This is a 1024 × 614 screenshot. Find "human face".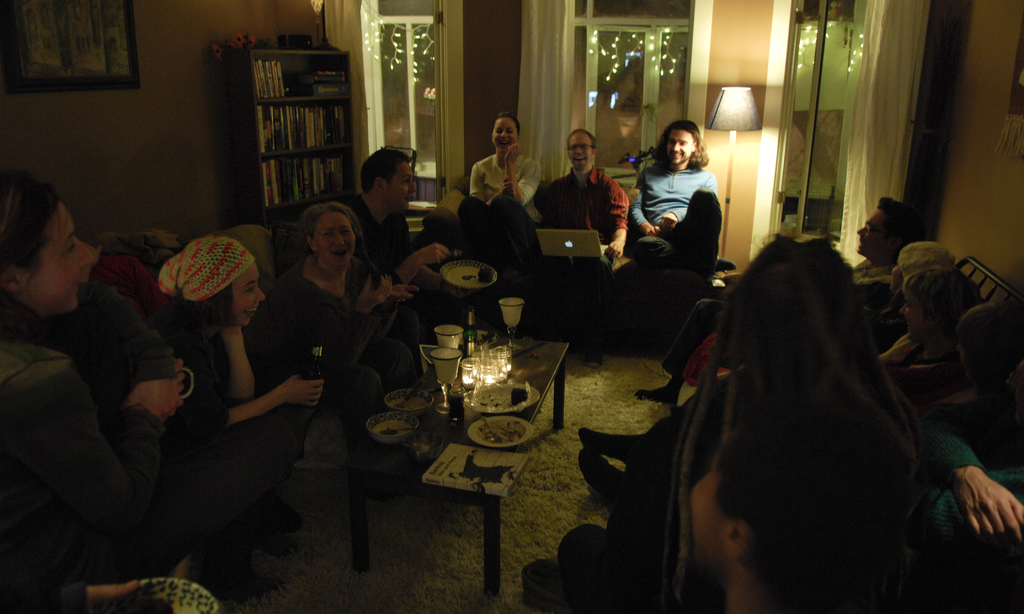
Bounding box: 228,260,267,331.
